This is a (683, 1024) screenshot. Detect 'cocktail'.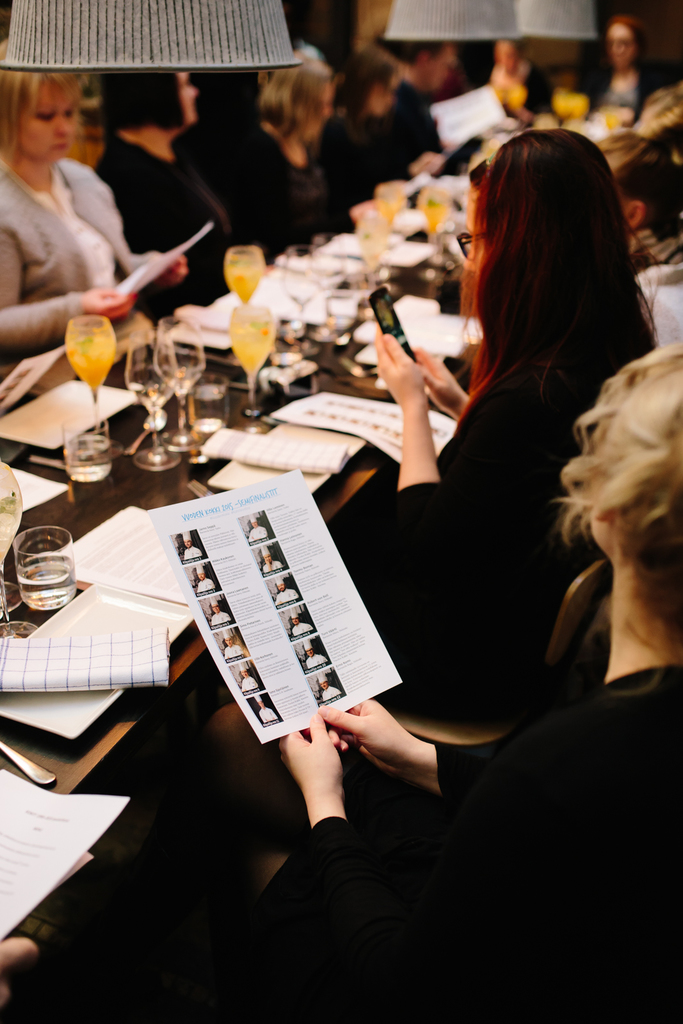
box(225, 302, 283, 419).
